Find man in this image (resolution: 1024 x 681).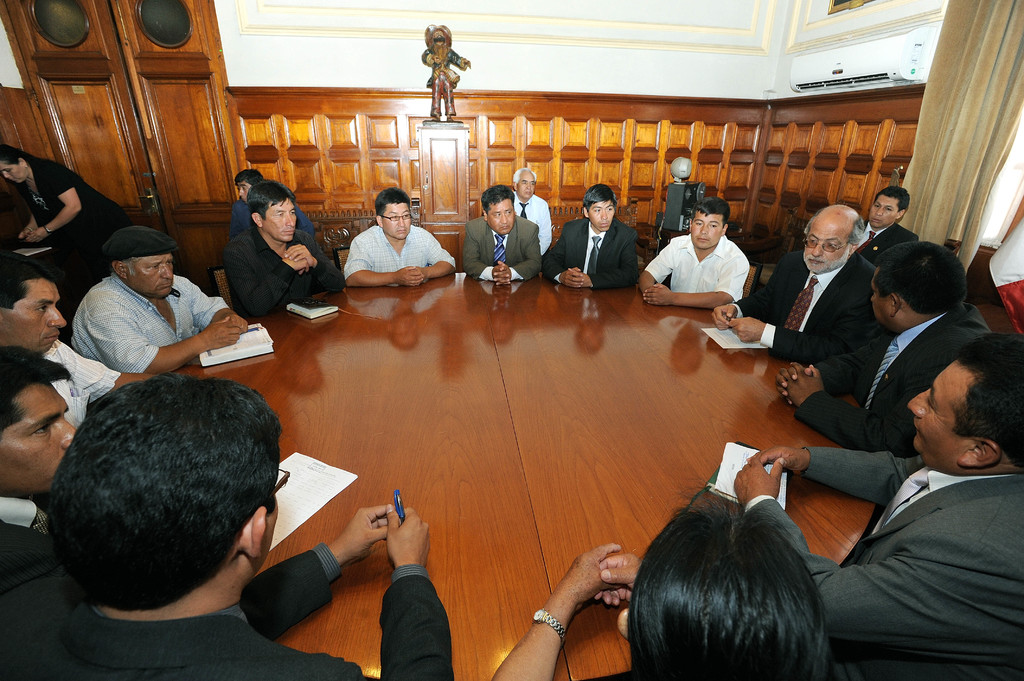
(0, 263, 150, 422).
